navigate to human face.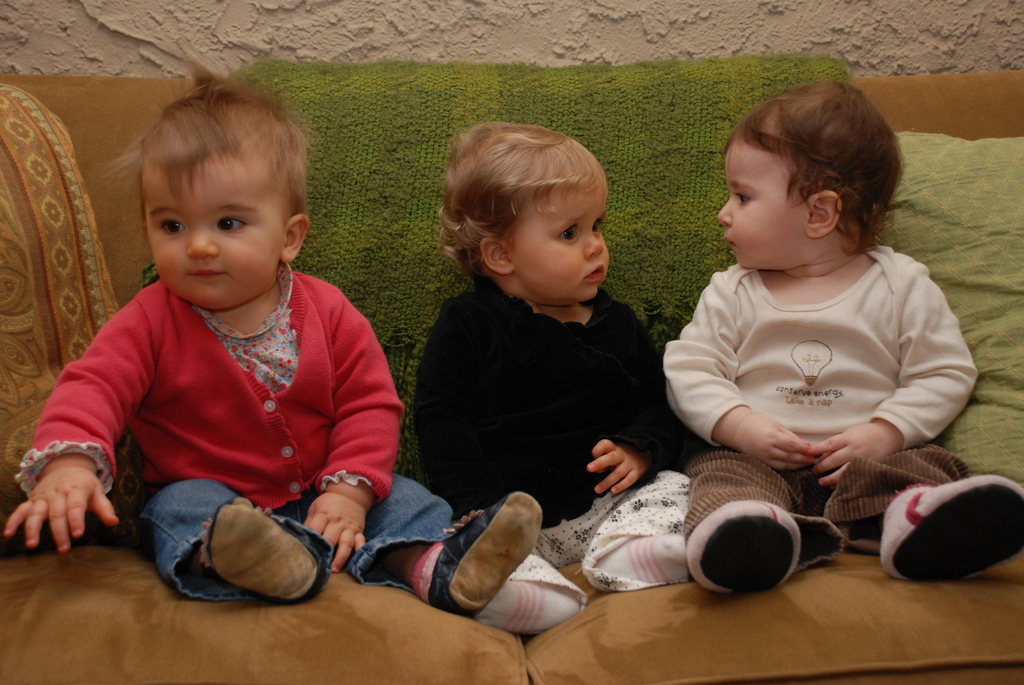
Navigation target: bbox=[144, 156, 276, 303].
